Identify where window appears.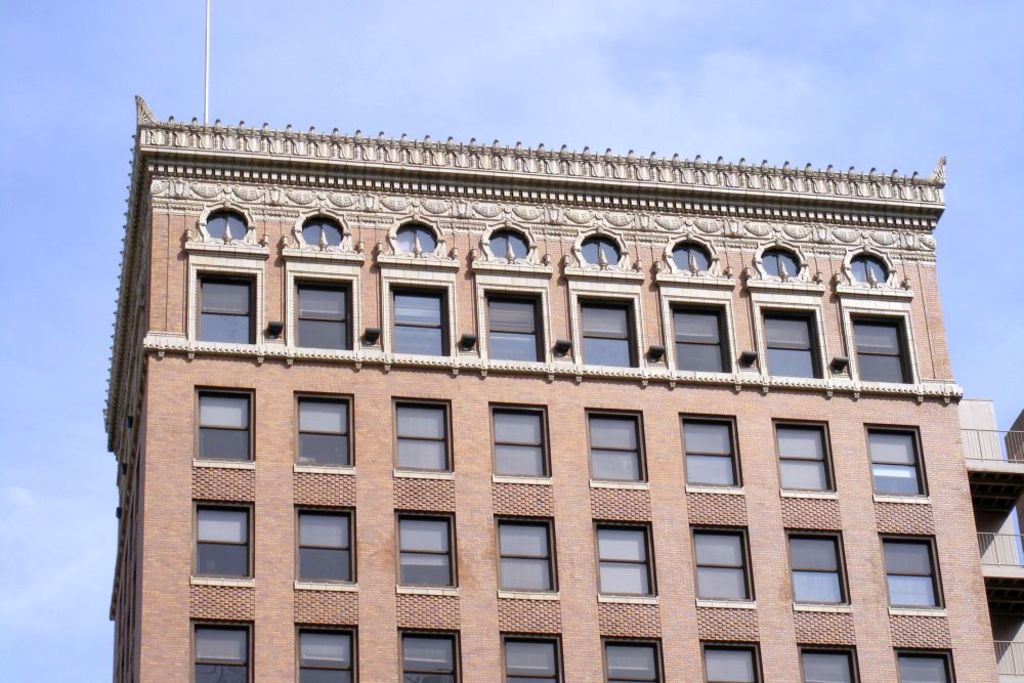
Appears at [291, 503, 357, 588].
